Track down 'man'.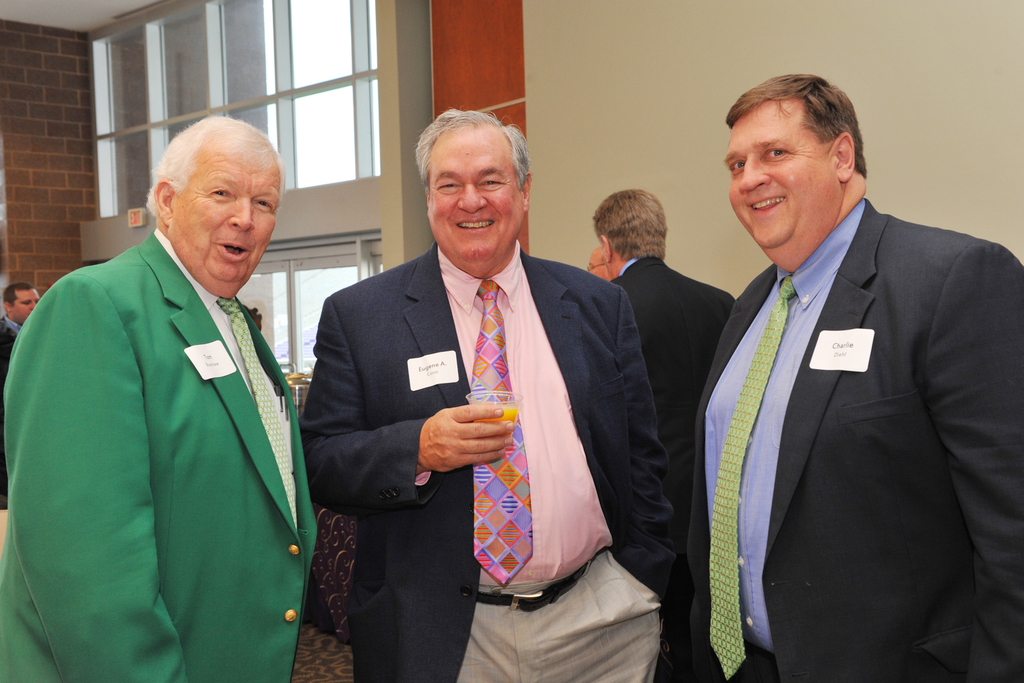
Tracked to <box>0,286,42,504</box>.
